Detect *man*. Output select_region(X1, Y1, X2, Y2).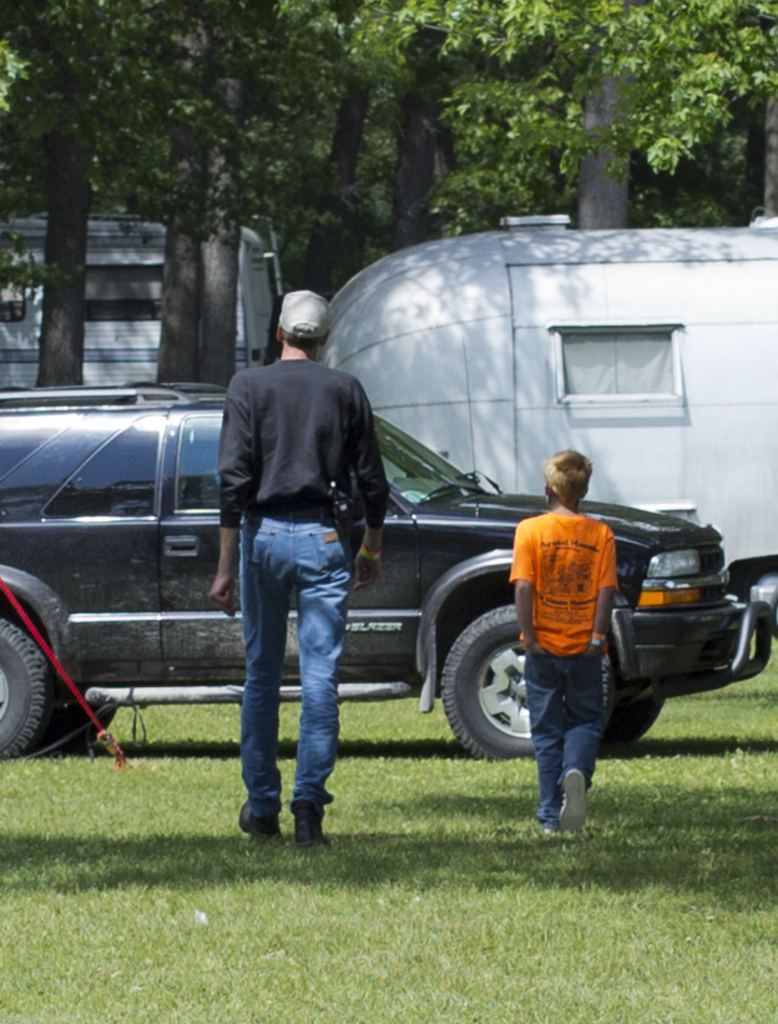
select_region(207, 292, 398, 839).
